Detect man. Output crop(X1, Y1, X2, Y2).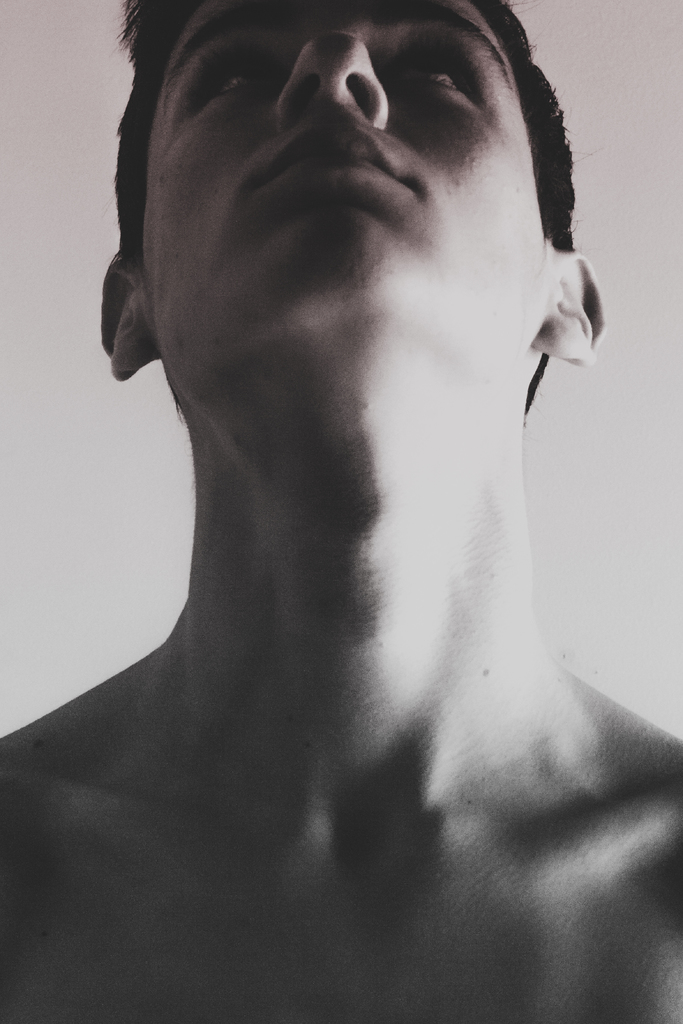
crop(26, 3, 659, 973).
